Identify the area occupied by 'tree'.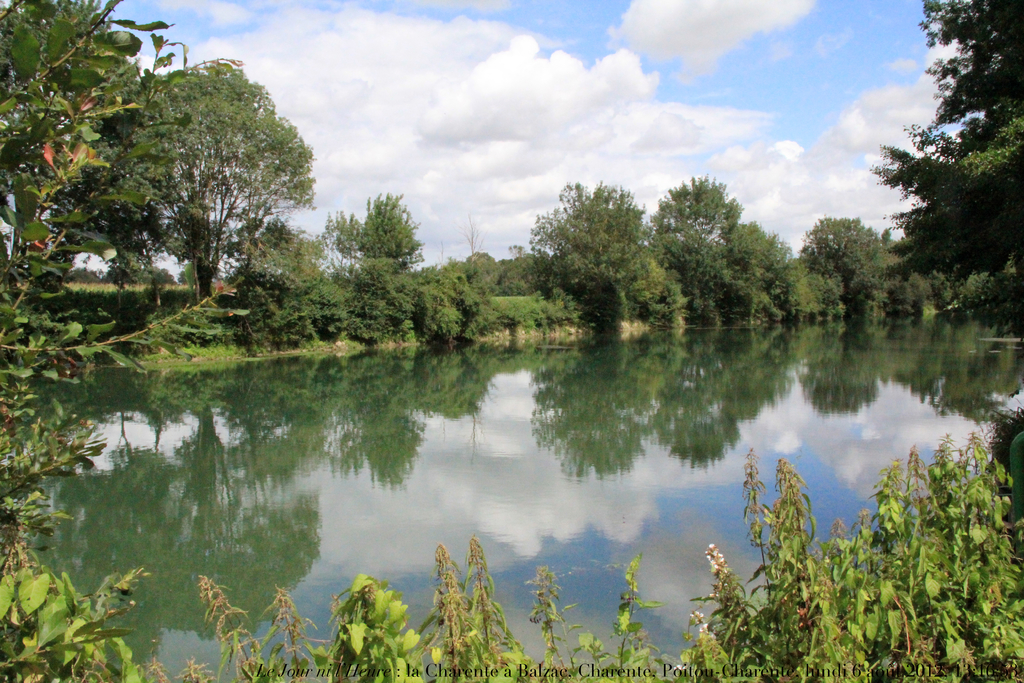
Area: [x1=358, y1=192, x2=425, y2=274].
